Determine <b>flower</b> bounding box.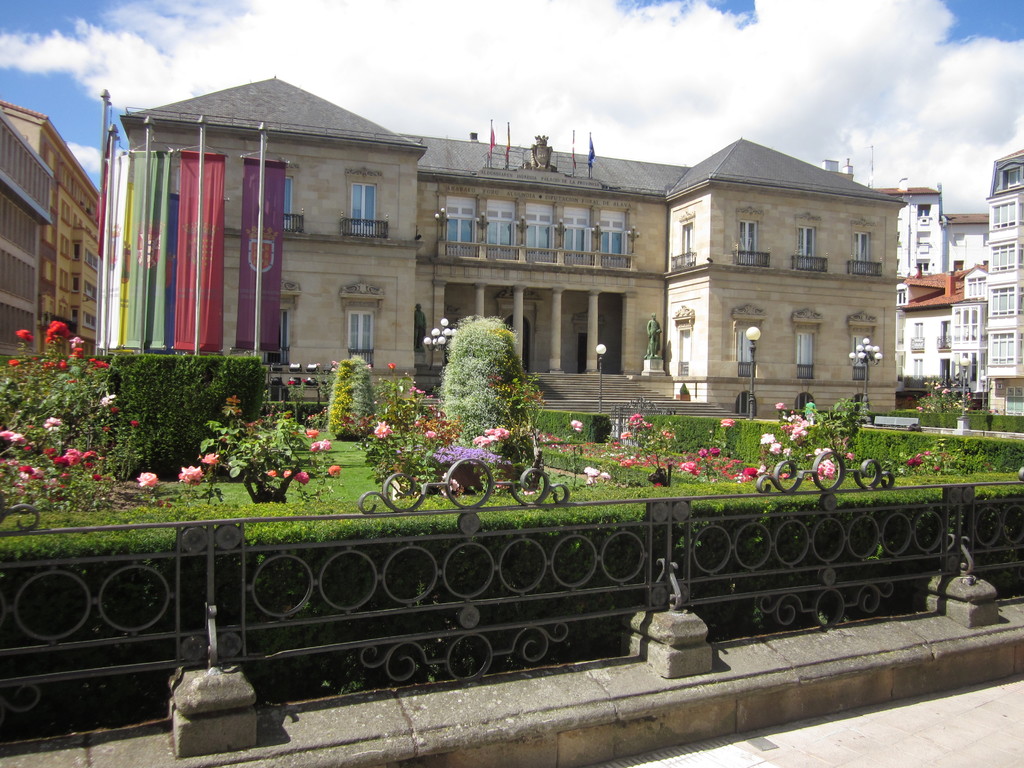
Determined: {"left": 19, "top": 465, "right": 31, "bottom": 474}.
